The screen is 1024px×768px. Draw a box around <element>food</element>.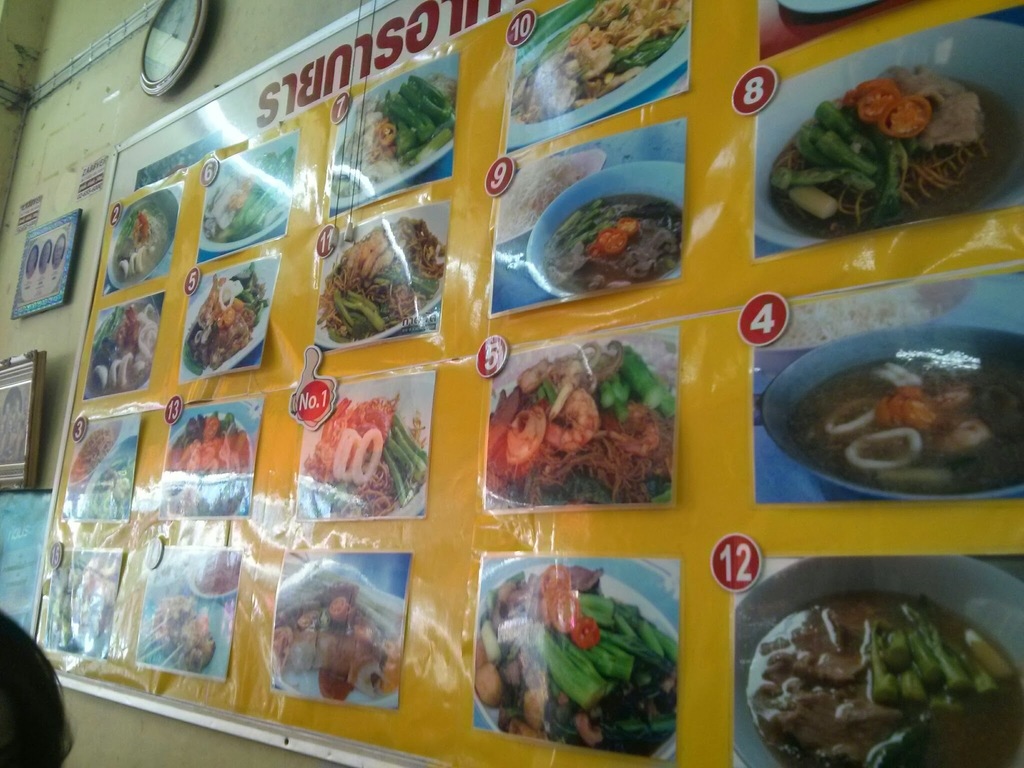
[195, 545, 243, 591].
